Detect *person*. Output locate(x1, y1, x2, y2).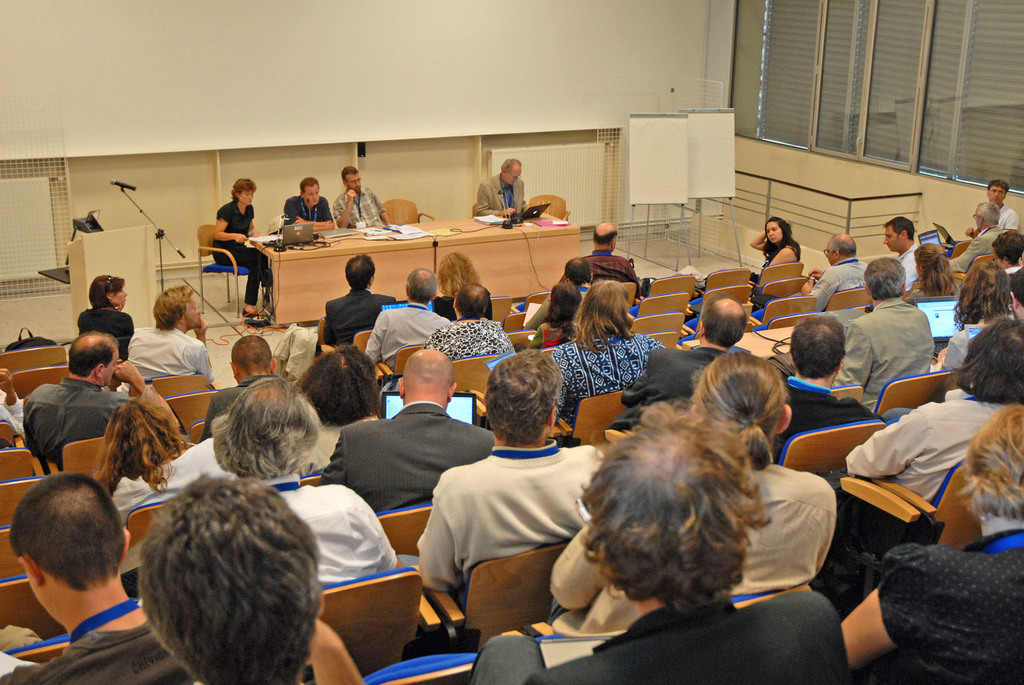
locate(524, 257, 588, 329).
